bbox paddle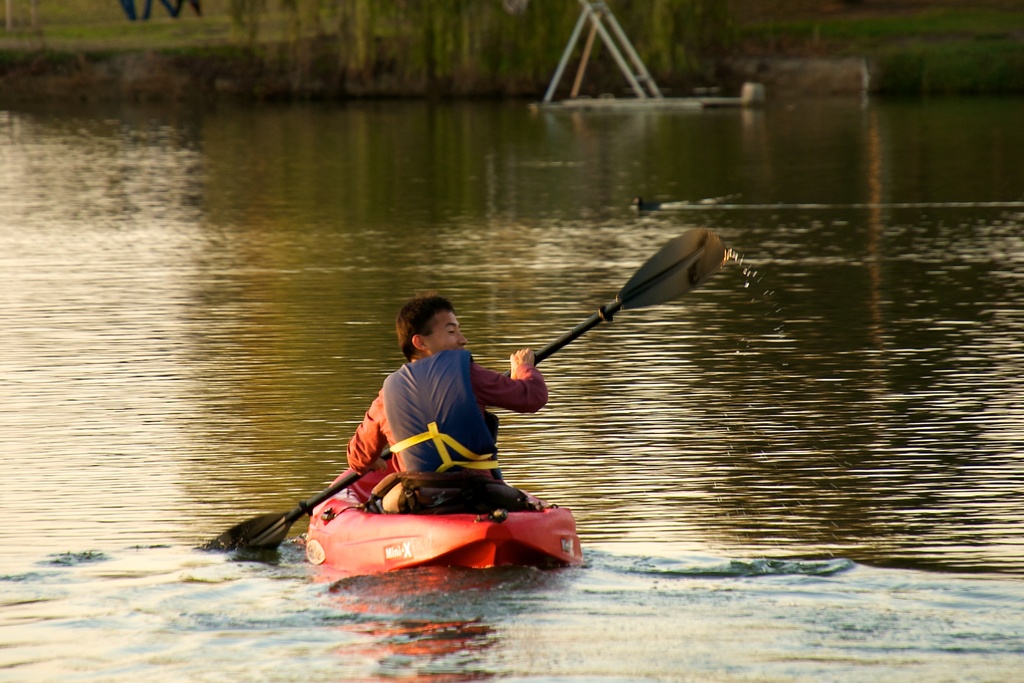
<bbox>201, 224, 727, 551</bbox>
